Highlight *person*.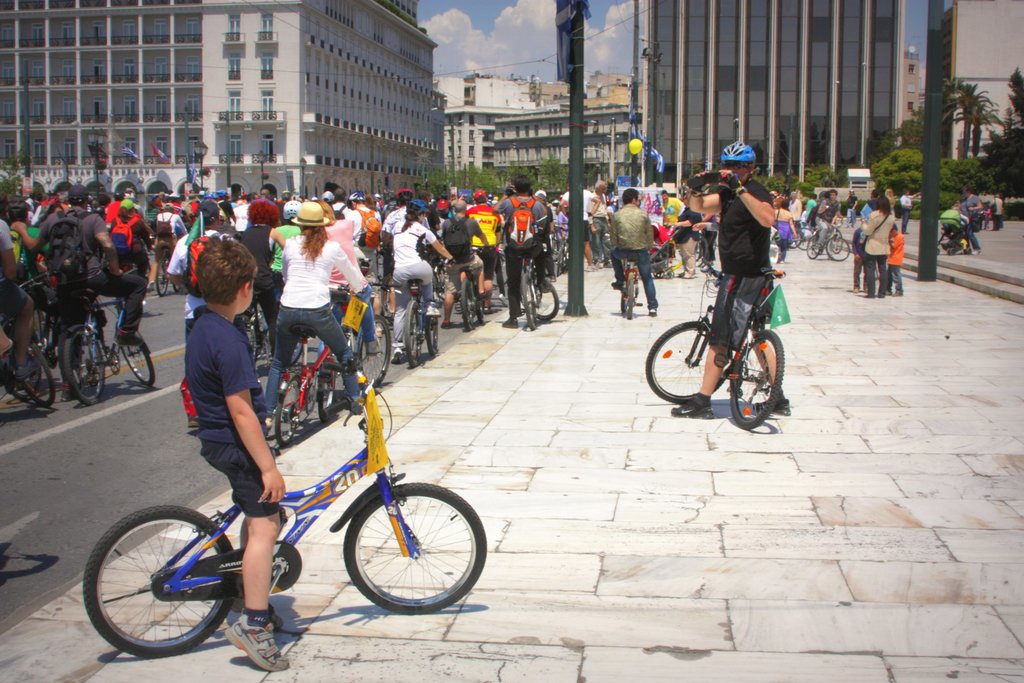
Highlighted region: x1=590 y1=181 x2=612 y2=269.
